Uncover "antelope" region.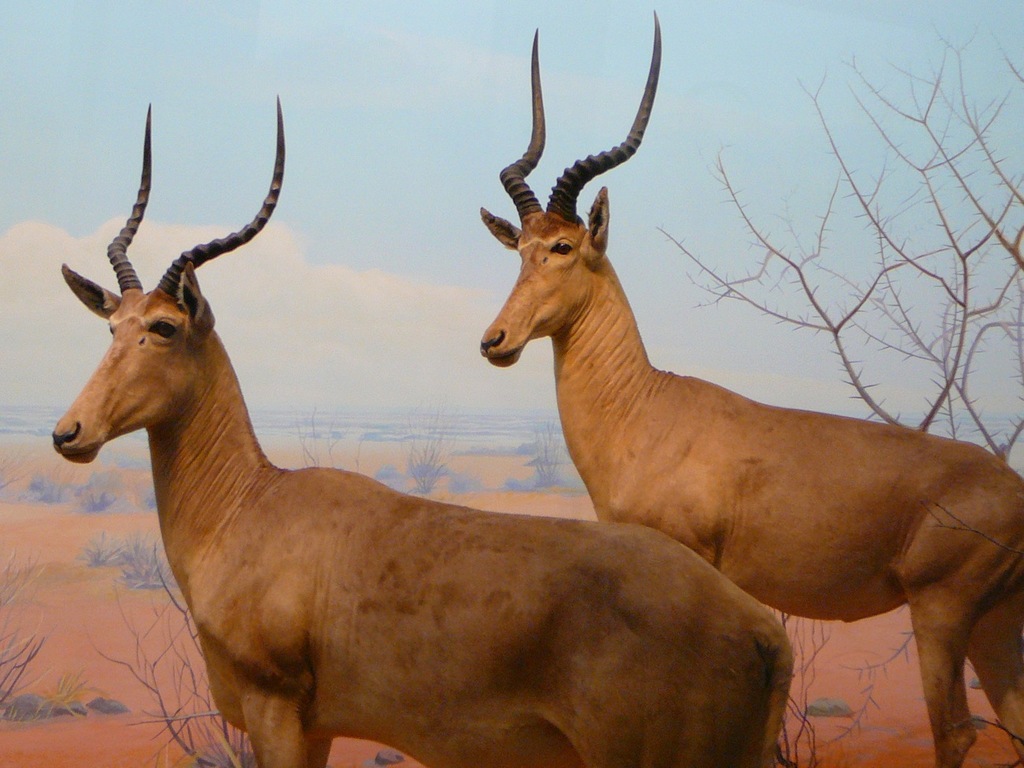
Uncovered: [left=477, top=11, right=1023, bottom=766].
